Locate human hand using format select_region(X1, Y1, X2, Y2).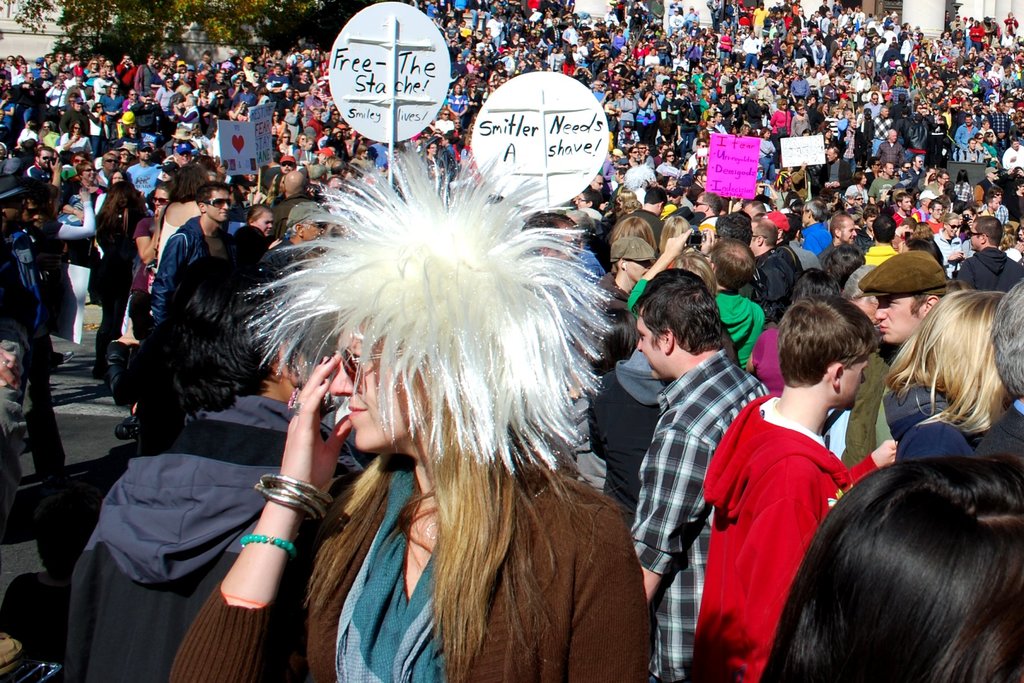
select_region(62, 83, 67, 91).
